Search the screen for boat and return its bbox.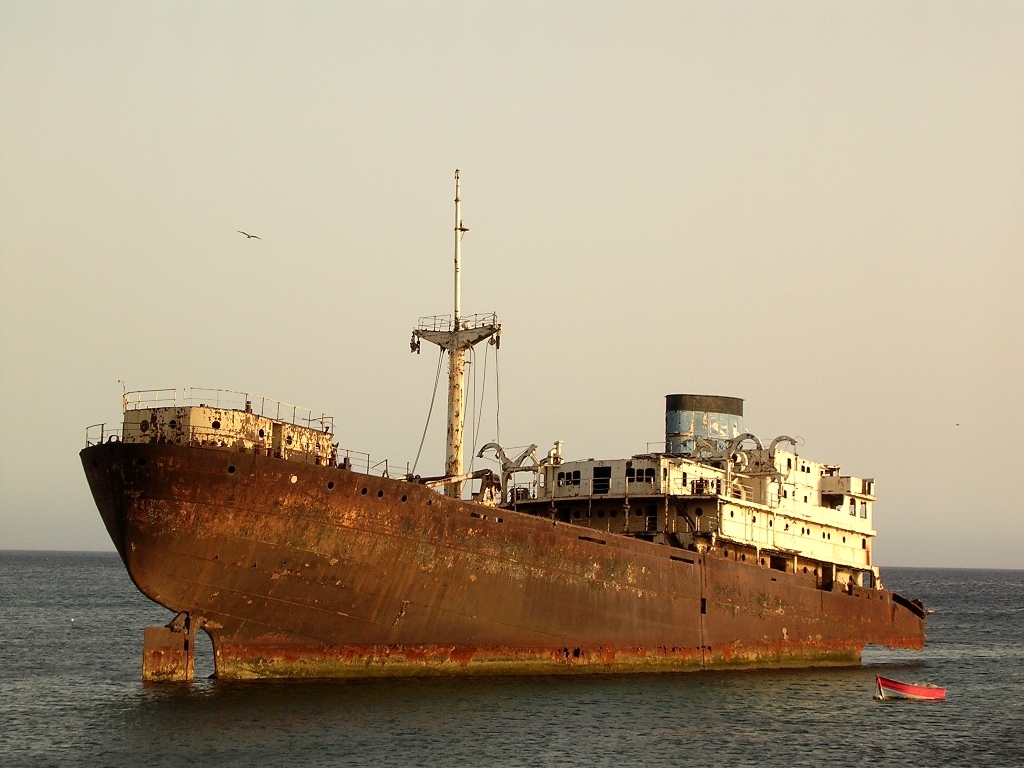
Found: rect(874, 674, 955, 706).
